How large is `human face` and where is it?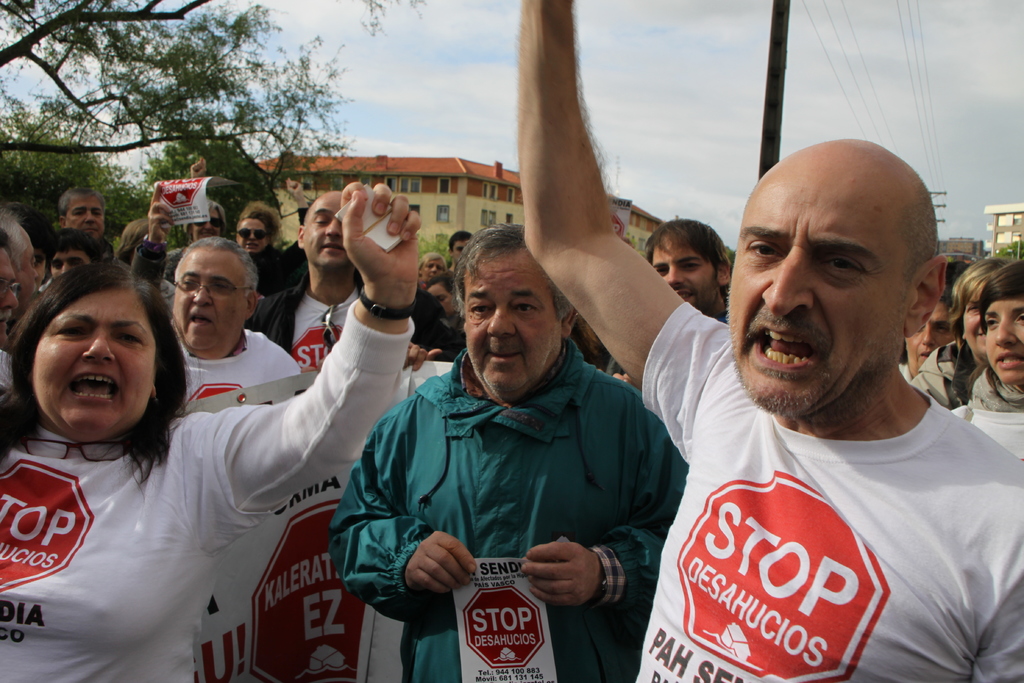
Bounding box: 54,250,88,280.
